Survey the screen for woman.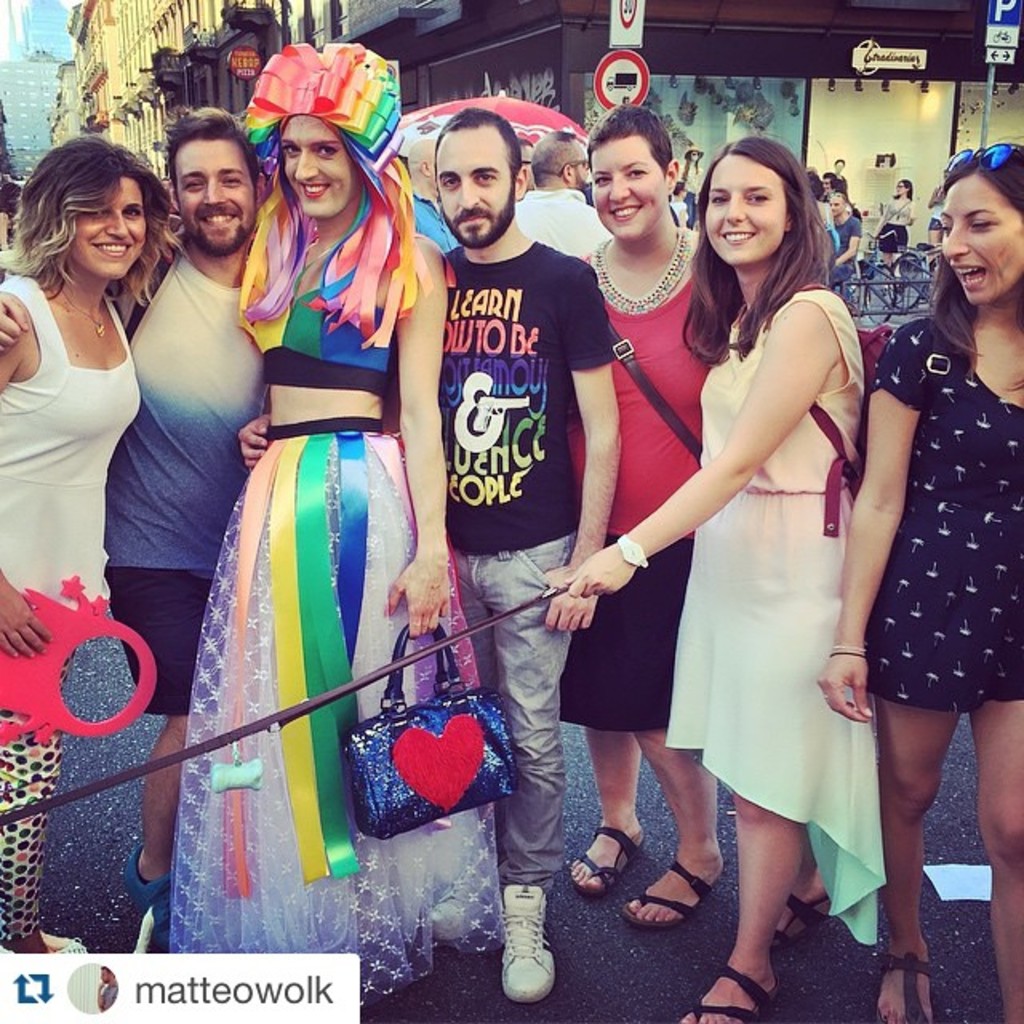
Survey found: (0,144,182,954).
